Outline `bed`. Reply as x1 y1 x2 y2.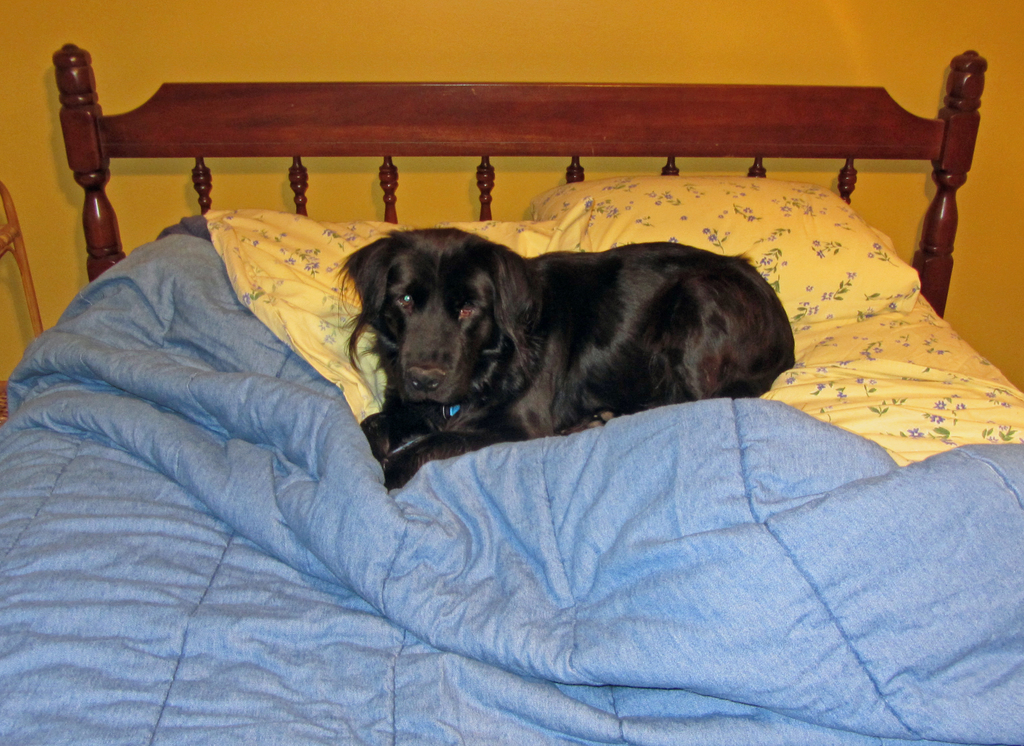
4 43 1023 745.
